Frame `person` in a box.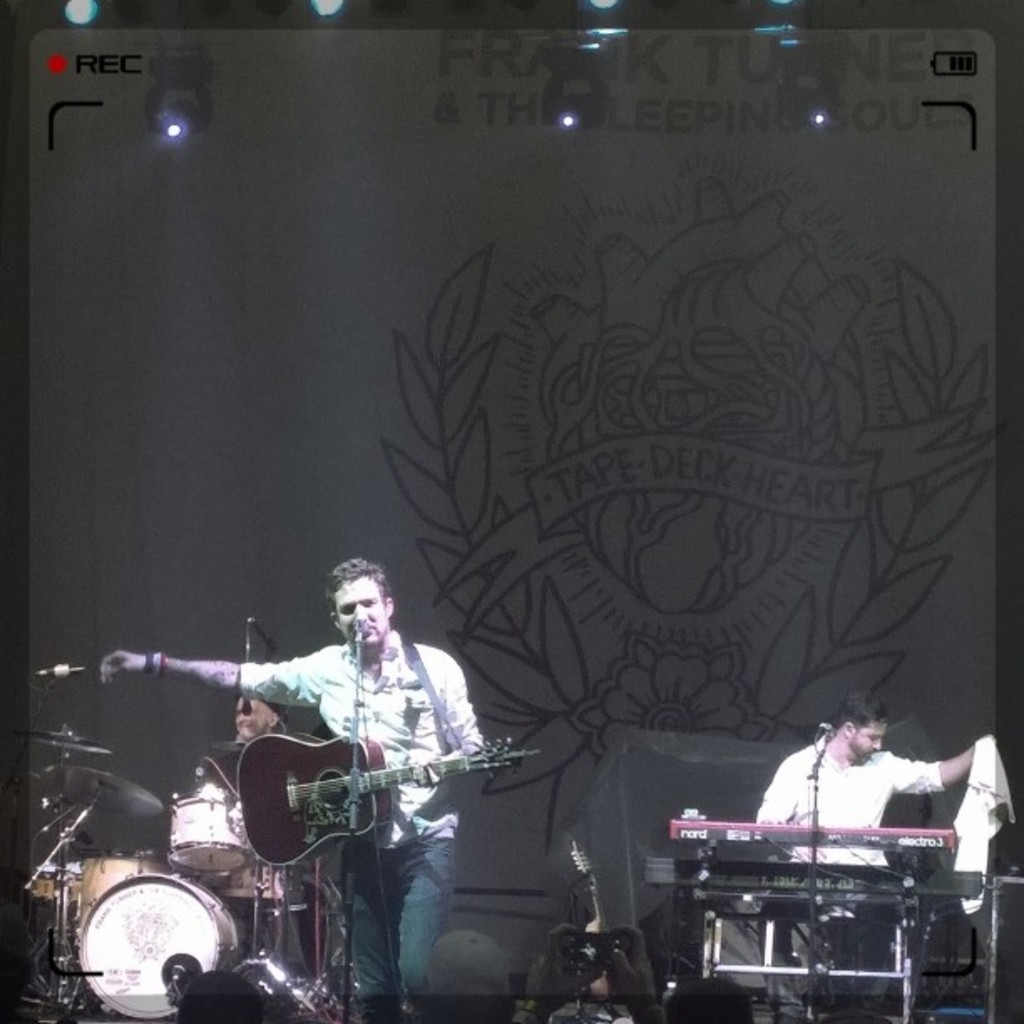
crop(161, 520, 500, 969).
